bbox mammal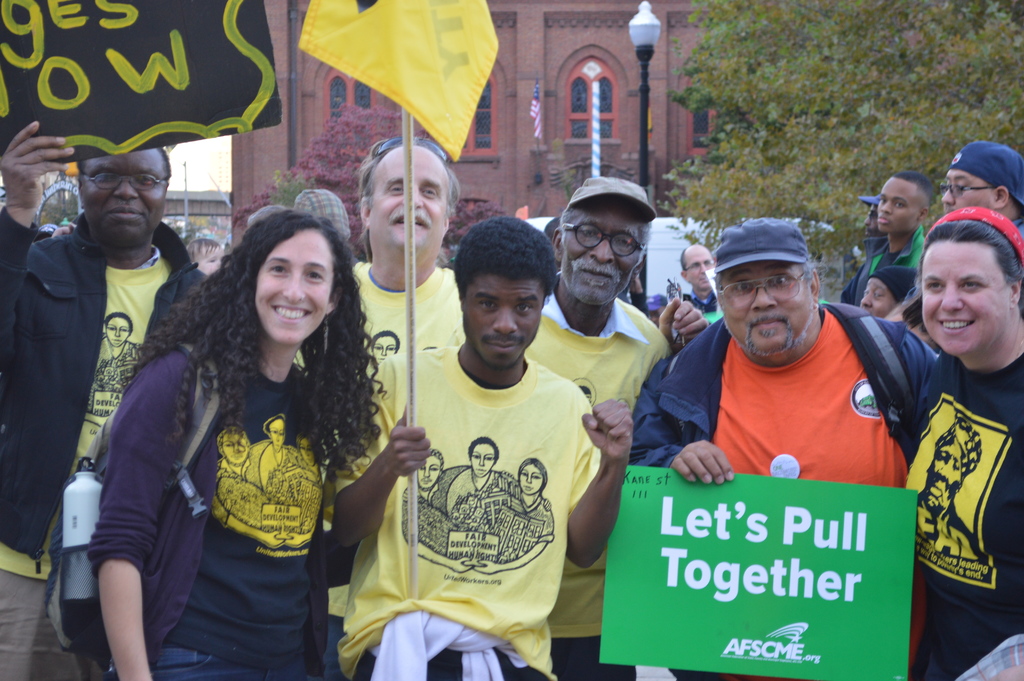
{"x1": 444, "y1": 434, "x2": 504, "y2": 525}
